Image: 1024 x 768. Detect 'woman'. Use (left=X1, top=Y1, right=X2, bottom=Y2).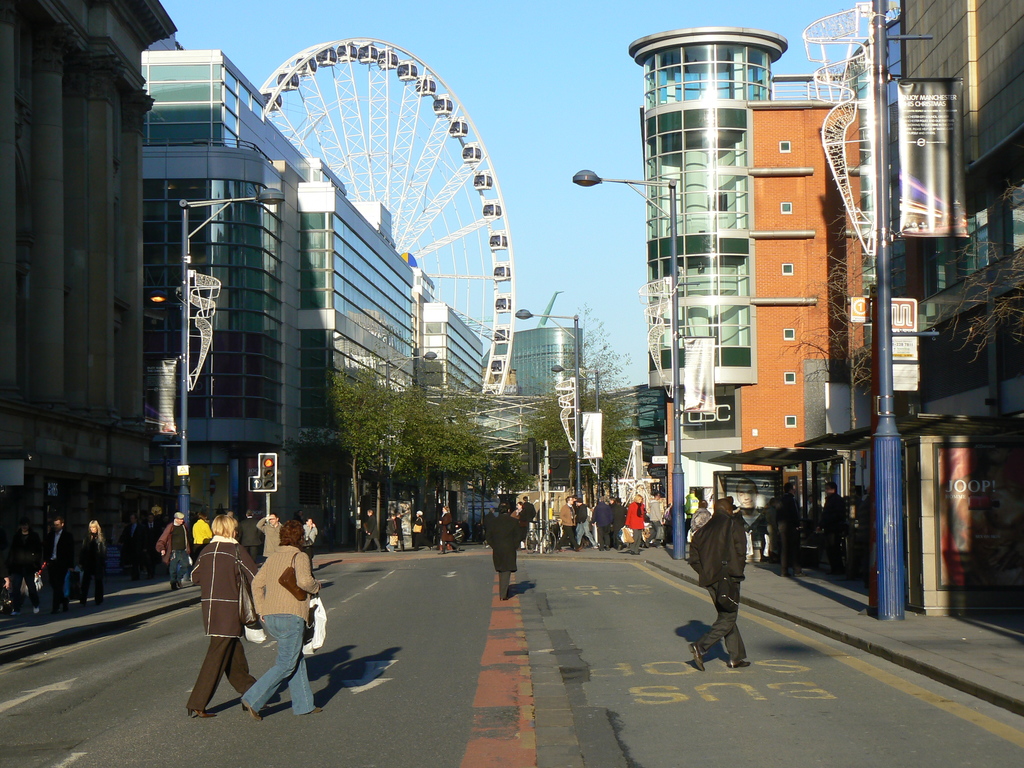
(left=436, top=508, right=454, bottom=556).
